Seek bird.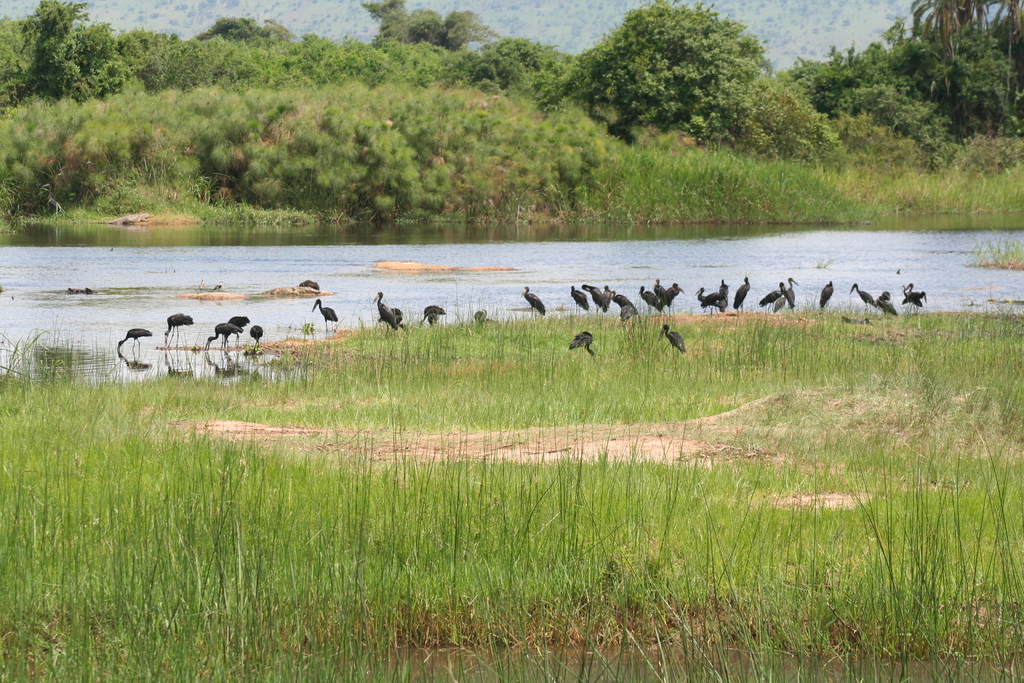
region(731, 274, 751, 316).
